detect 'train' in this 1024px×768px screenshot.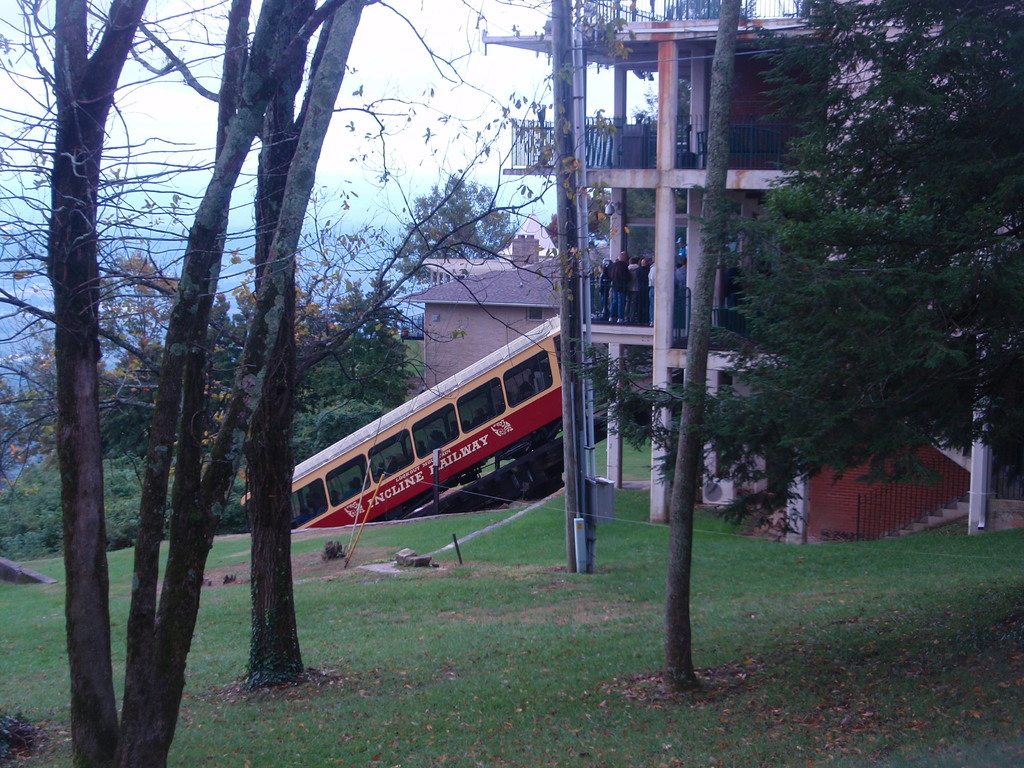
Detection: <bbox>235, 319, 566, 524</bbox>.
